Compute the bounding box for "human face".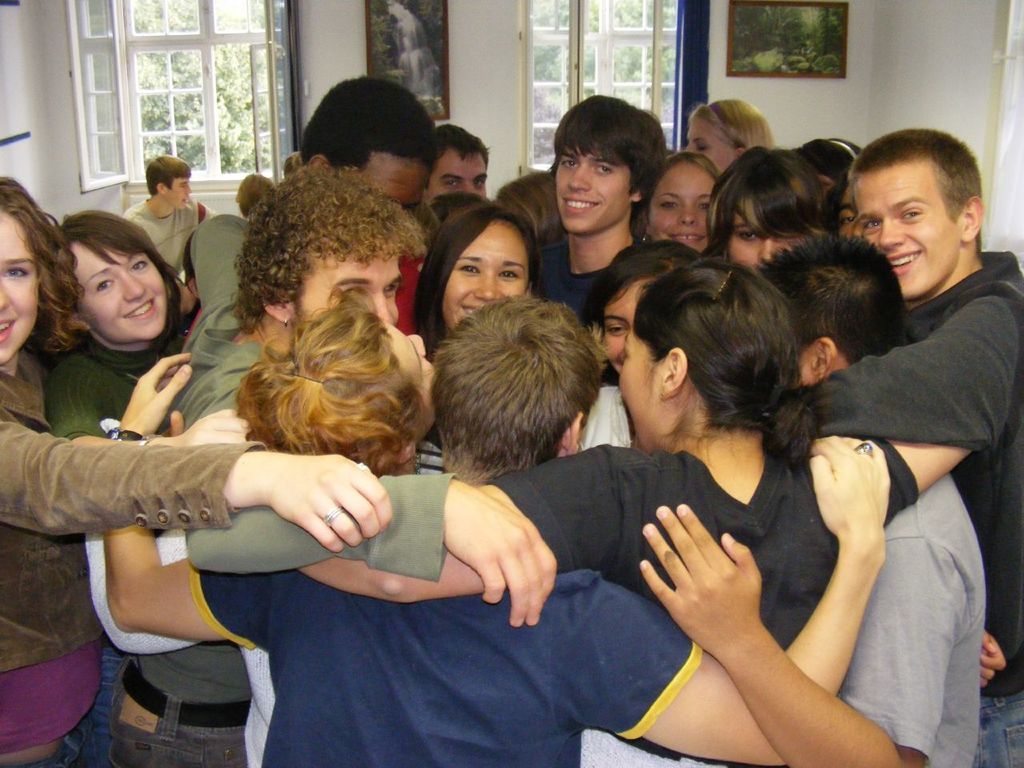
l=288, t=254, r=410, b=322.
